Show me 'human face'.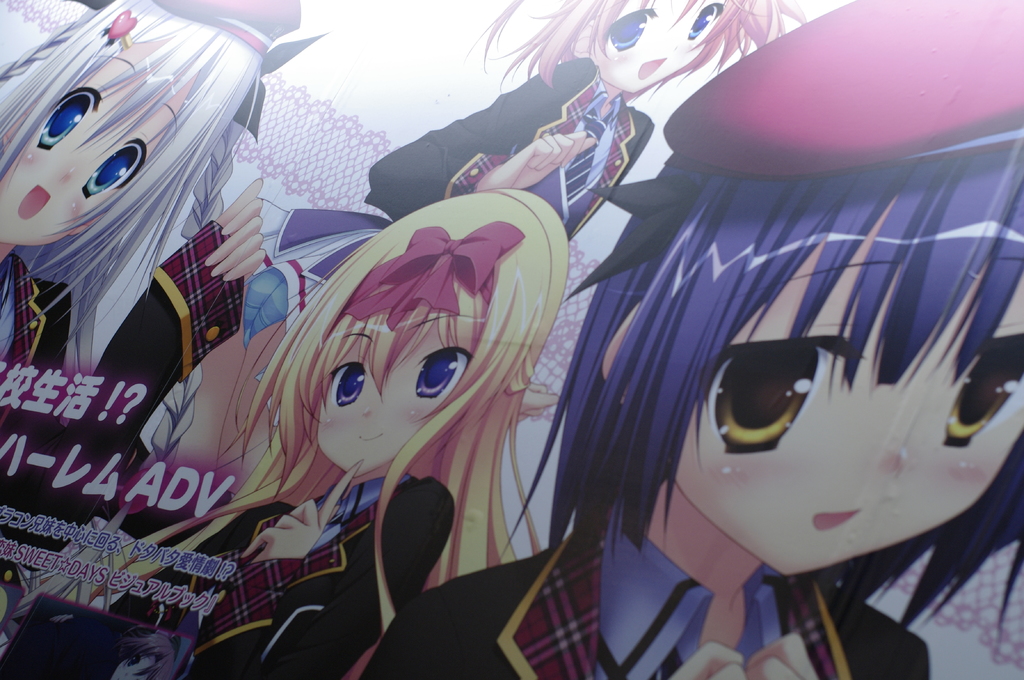
'human face' is here: l=669, t=198, r=1023, b=577.
